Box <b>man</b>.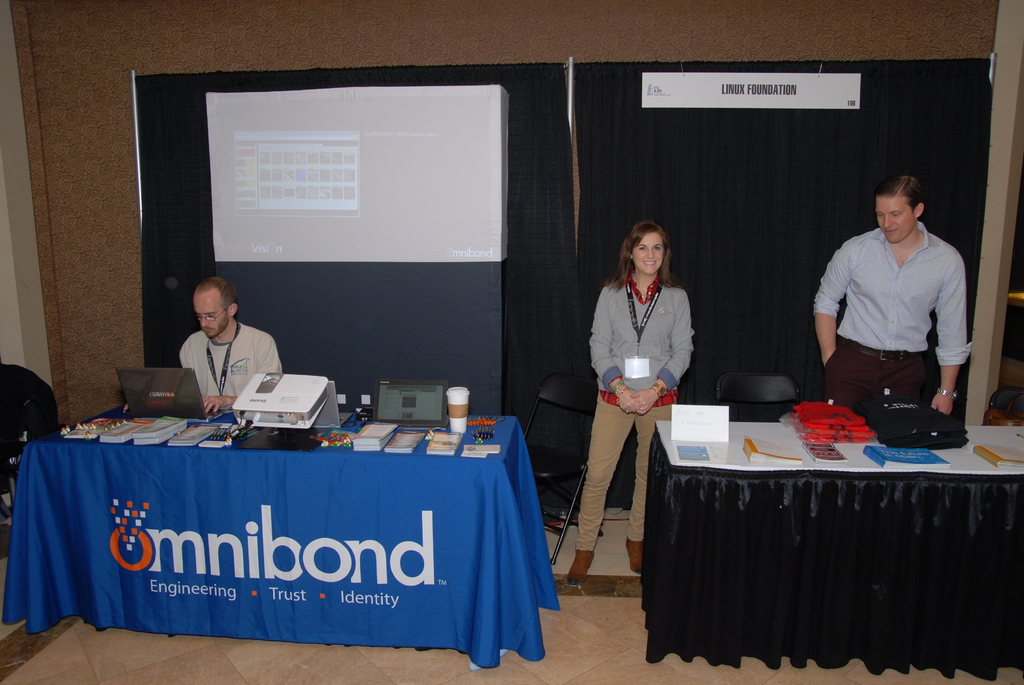
(175,280,282,411).
